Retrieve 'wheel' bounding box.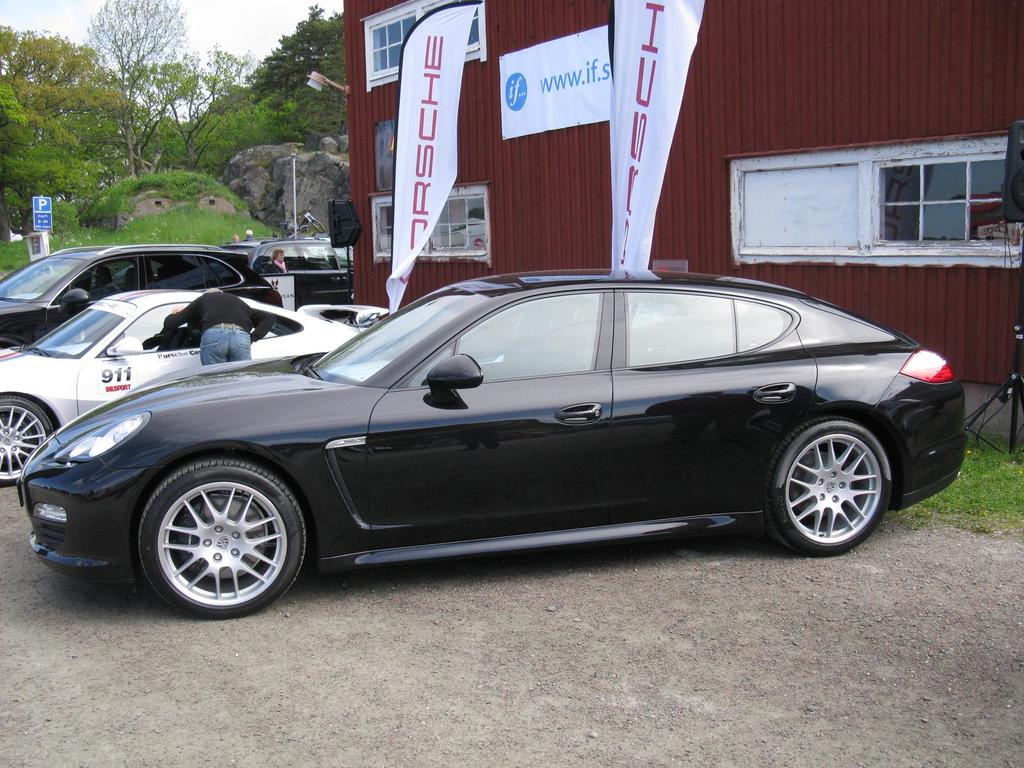
Bounding box: left=133, top=452, right=313, bottom=620.
